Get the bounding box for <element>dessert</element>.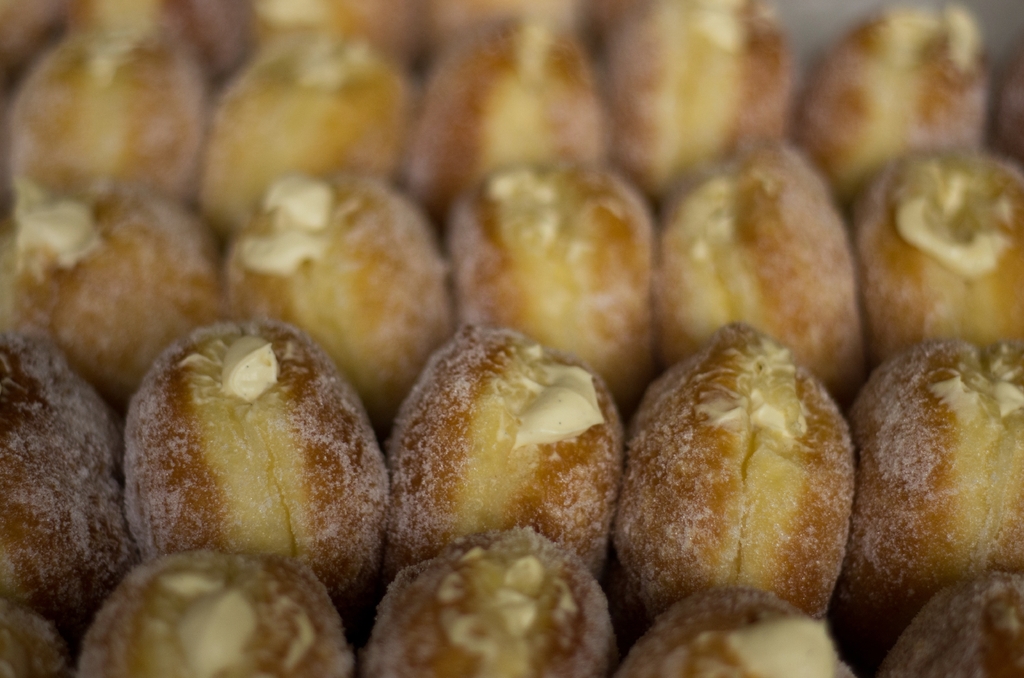
<bbox>111, 317, 381, 597</bbox>.
